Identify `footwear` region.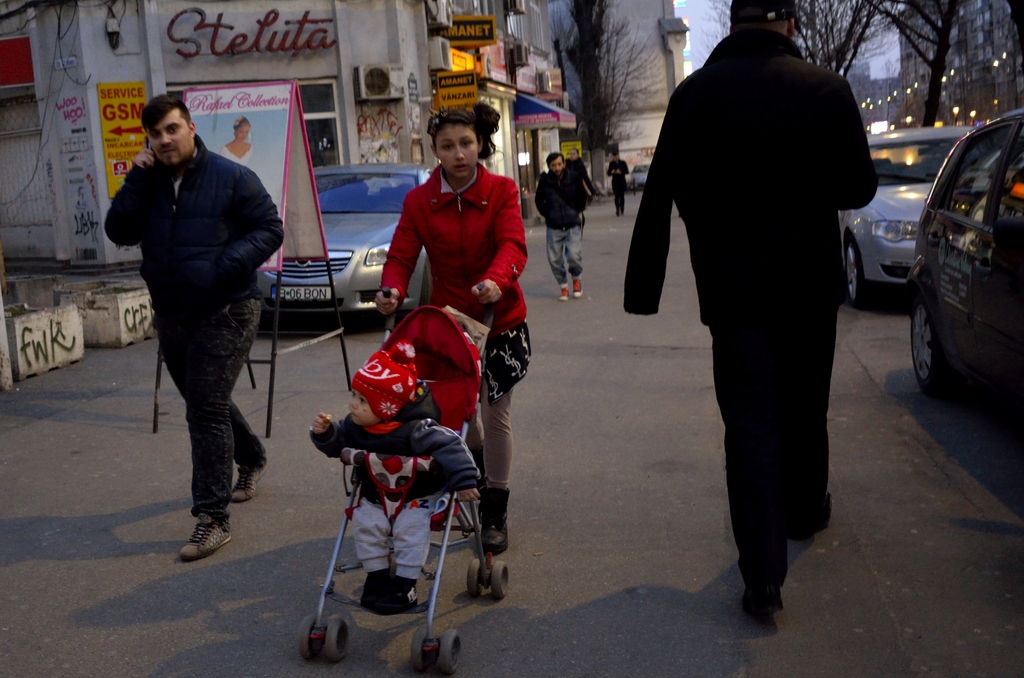
Region: box=[742, 587, 785, 613].
